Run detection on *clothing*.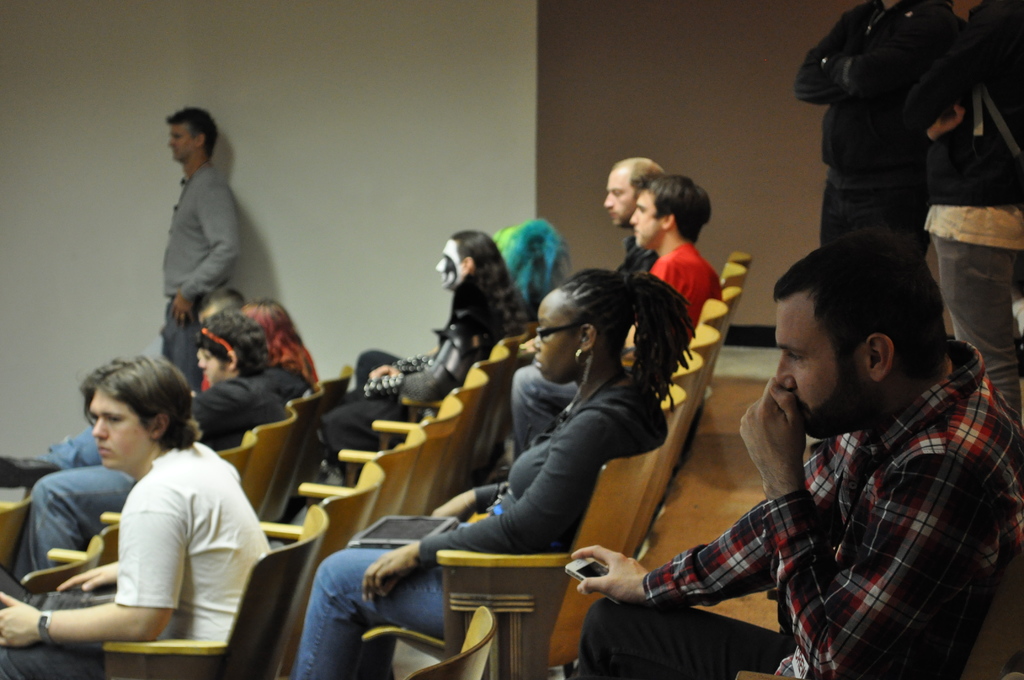
Result: <bbox>918, 198, 1023, 429</bbox>.
